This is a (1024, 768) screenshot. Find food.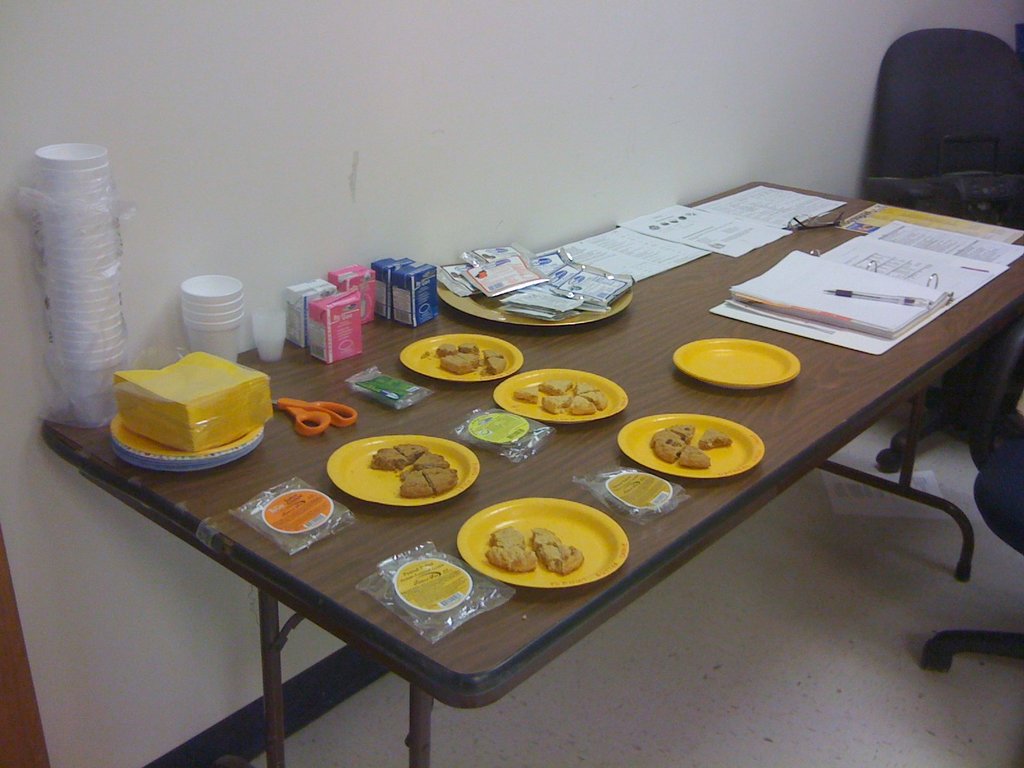
Bounding box: select_region(574, 381, 599, 396).
